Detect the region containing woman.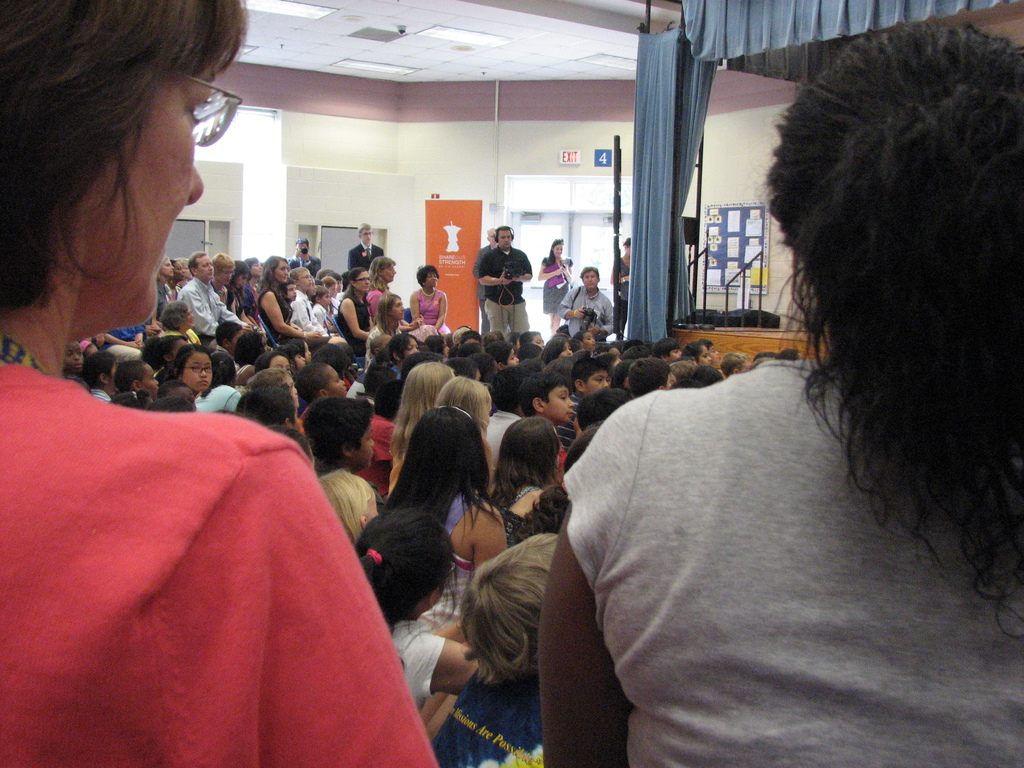
{"x1": 538, "y1": 237, "x2": 571, "y2": 342}.
